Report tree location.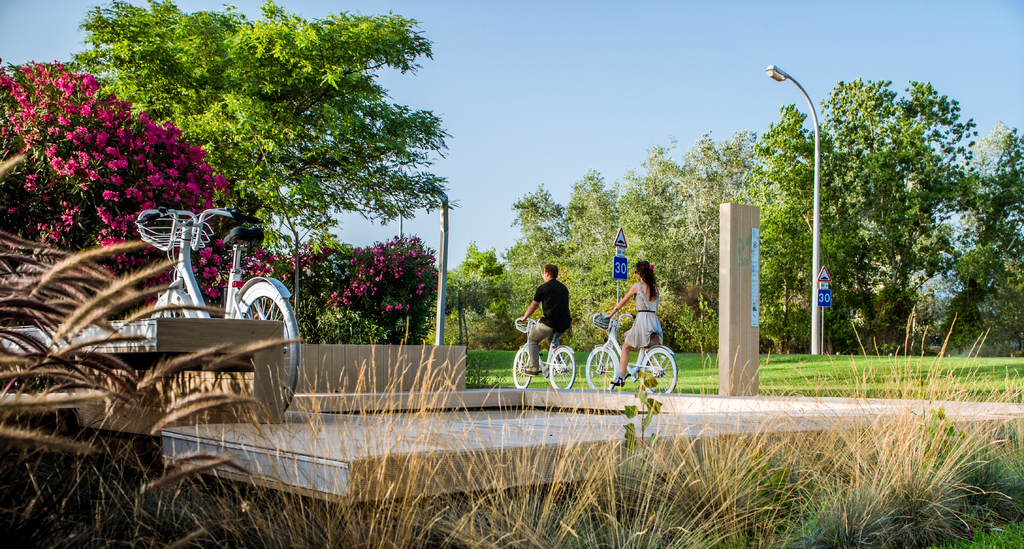
Report: {"x1": 447, "y1": 130, "x2": 769, "y2": 350}.
